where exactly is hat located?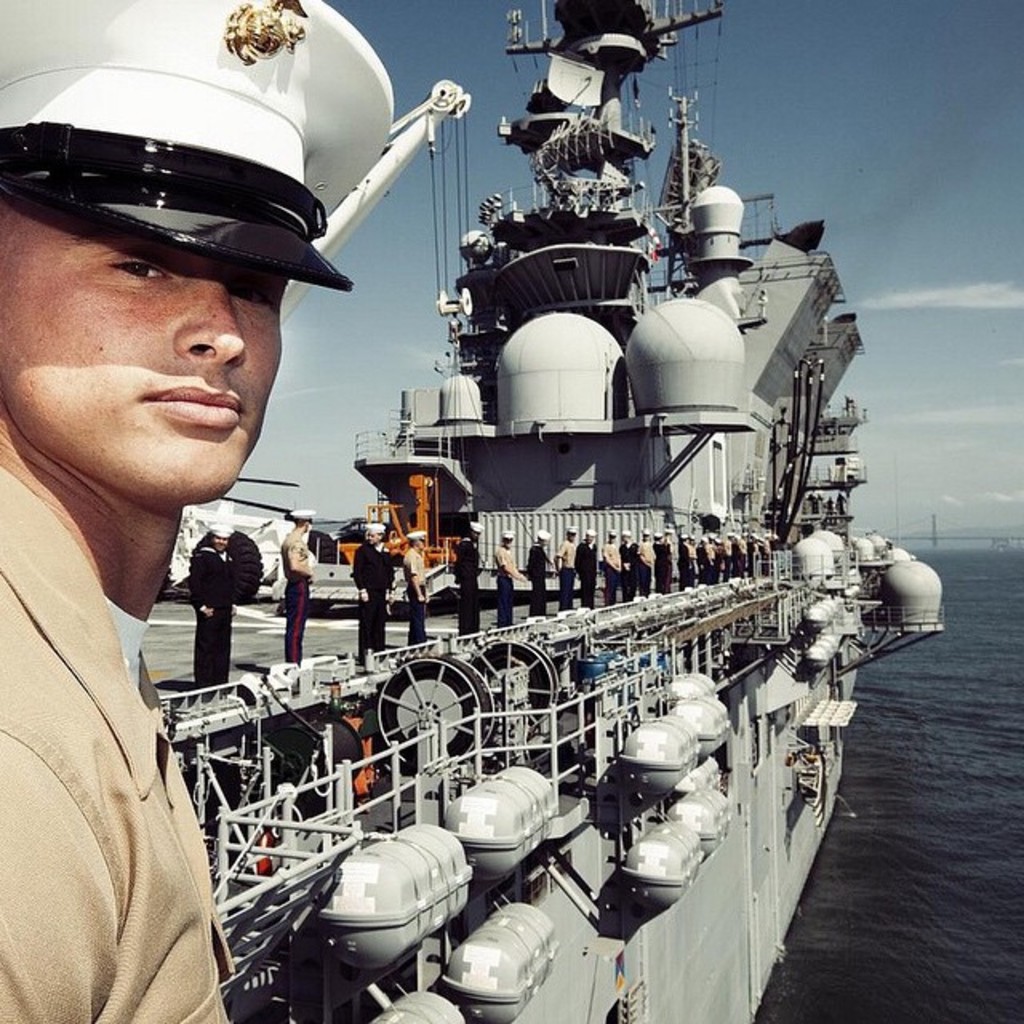
Its bounding box is (left=728, top=533, right=736, bottom=544).
